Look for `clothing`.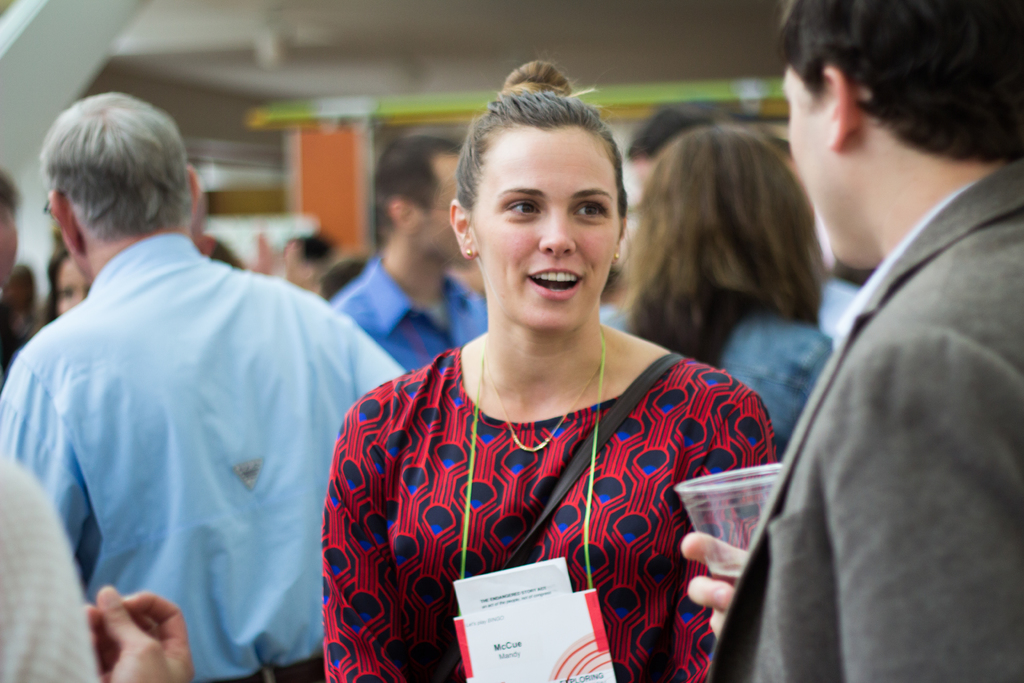
Found: [left=708, top=308, right=827, bottom=438].
